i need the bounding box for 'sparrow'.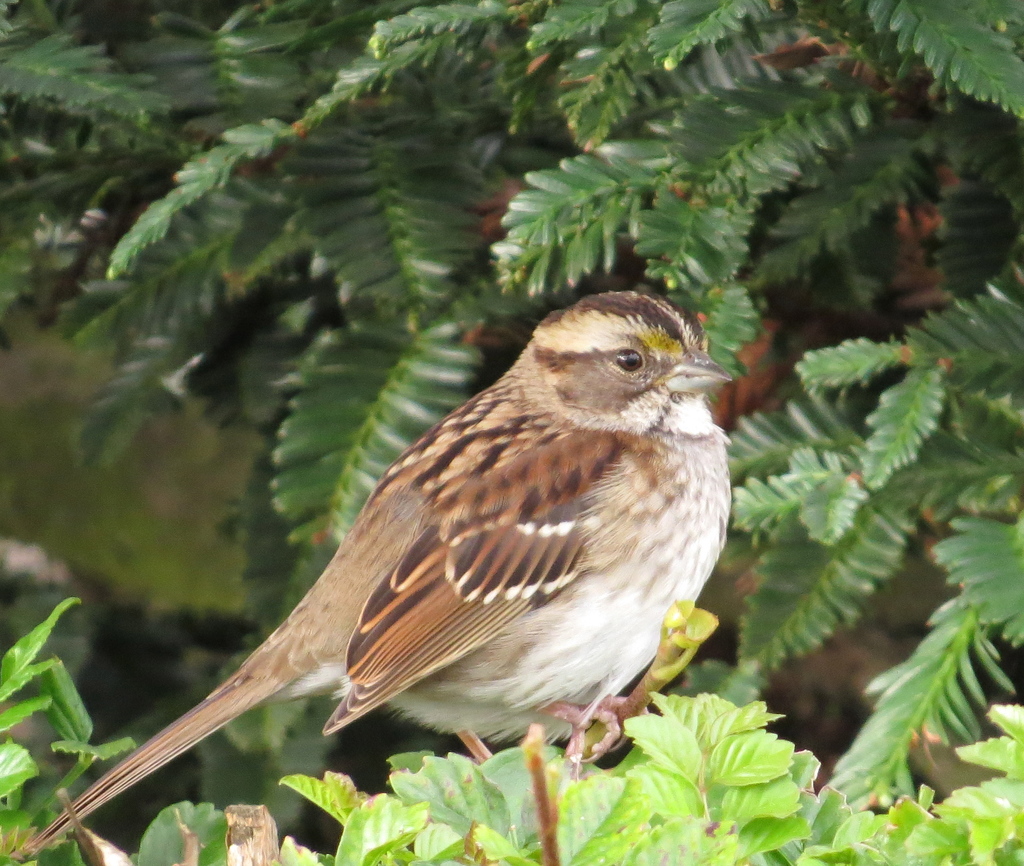
Here it is: bbox=(17, 290, 739, 854).
